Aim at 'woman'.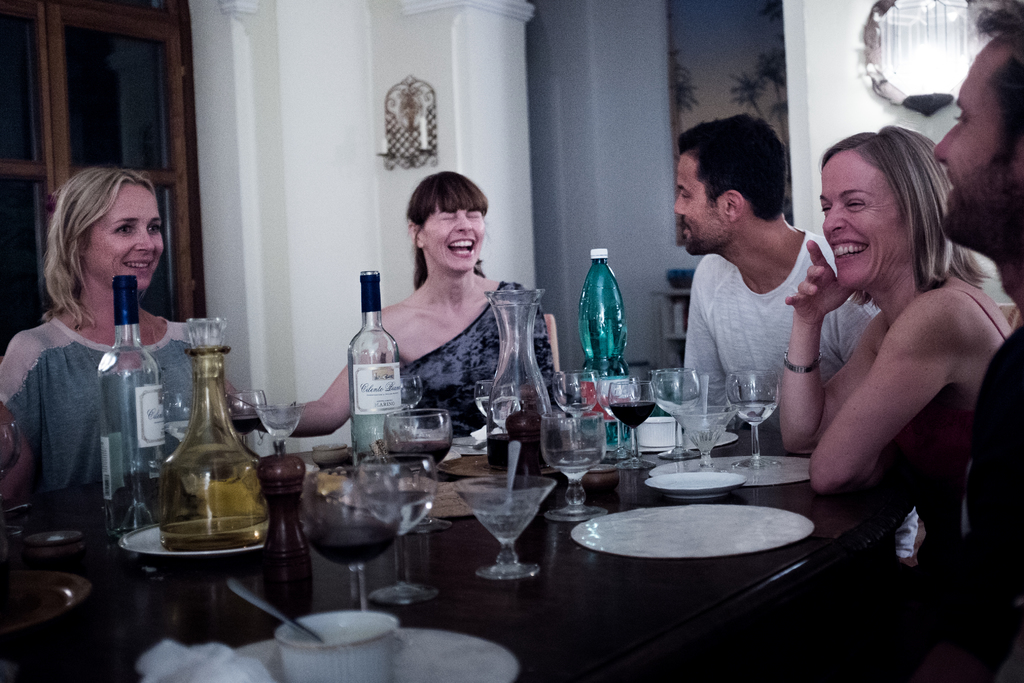
Aimed at <box>214,169,568,473</box>.
